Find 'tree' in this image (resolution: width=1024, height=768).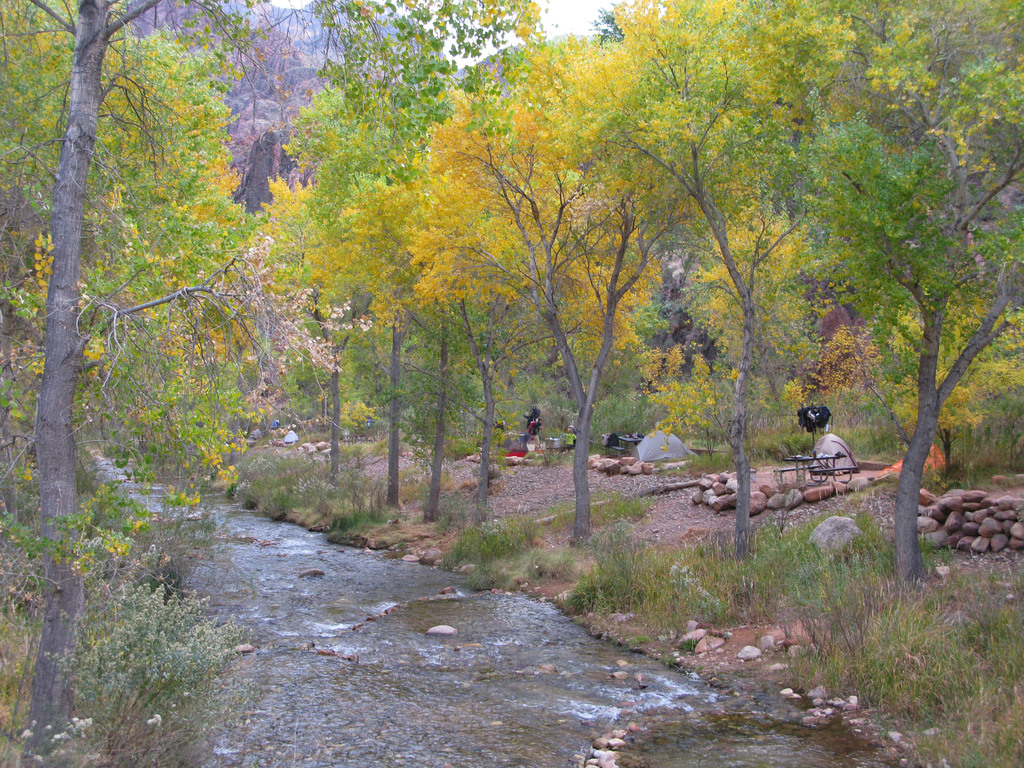
l=0, t=0, r=552, b=767.
